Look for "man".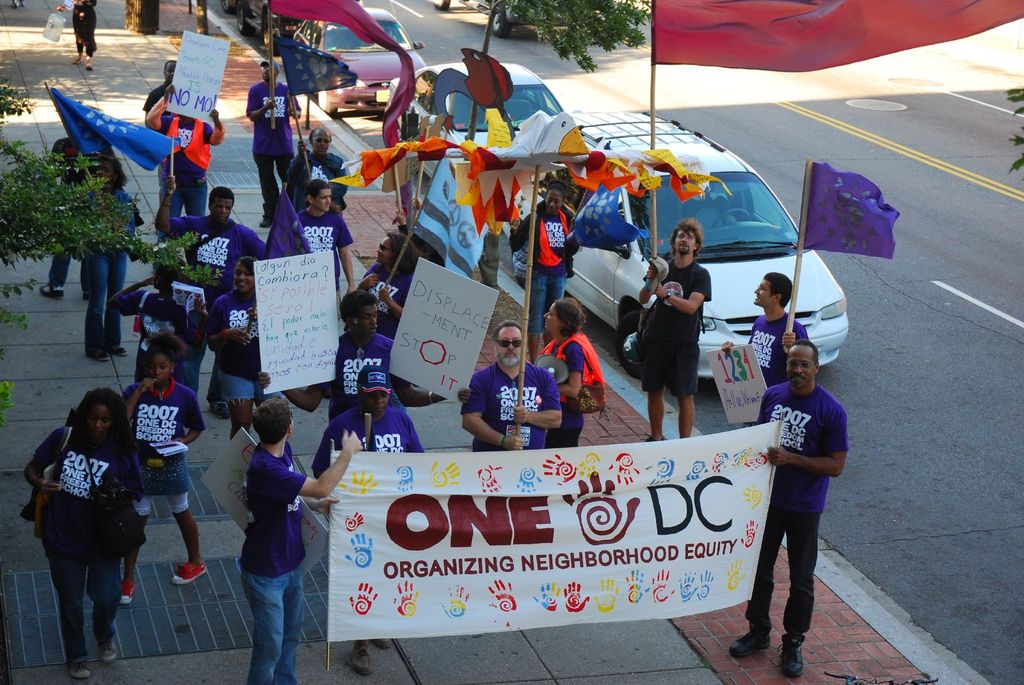
Found: bbox(145, 56, 178, 130).
